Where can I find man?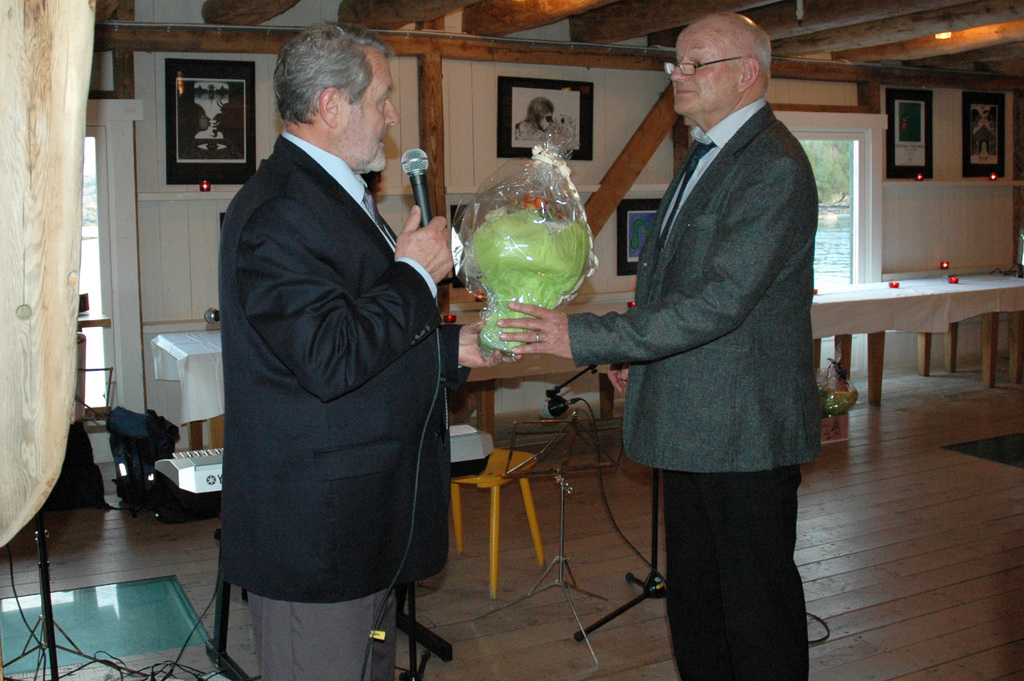
You can find it at (499, 13, 829, 680).
